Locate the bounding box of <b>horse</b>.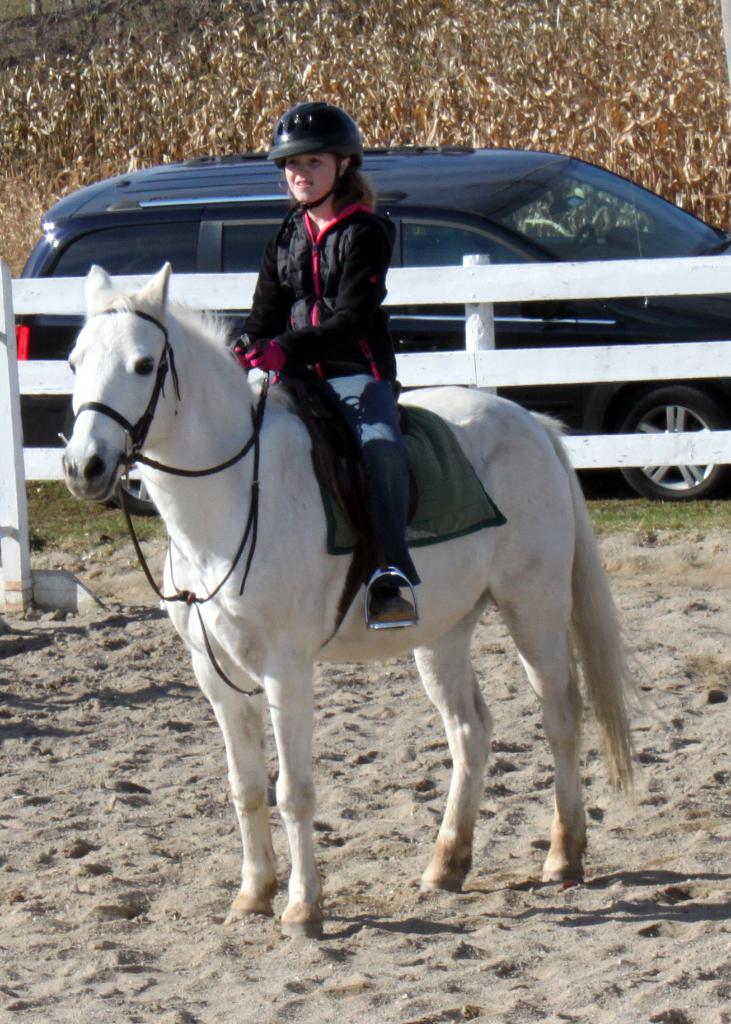
Bounding box: [54,266,641,938].
